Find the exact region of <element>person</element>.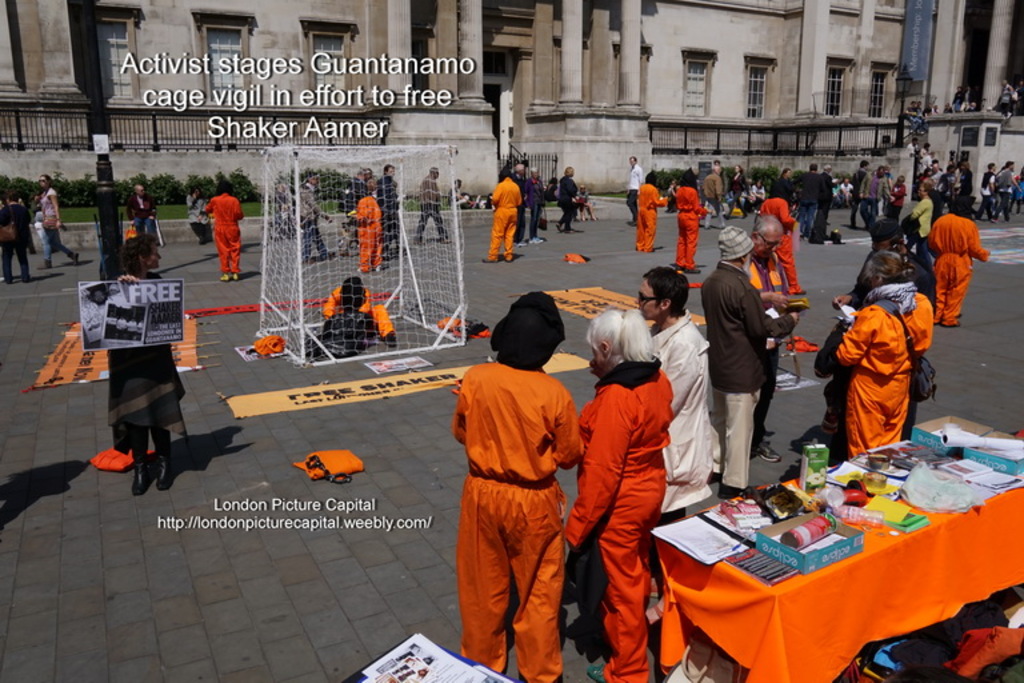
Exact region: x1=928 y1=191 x2=991 y2=329.
